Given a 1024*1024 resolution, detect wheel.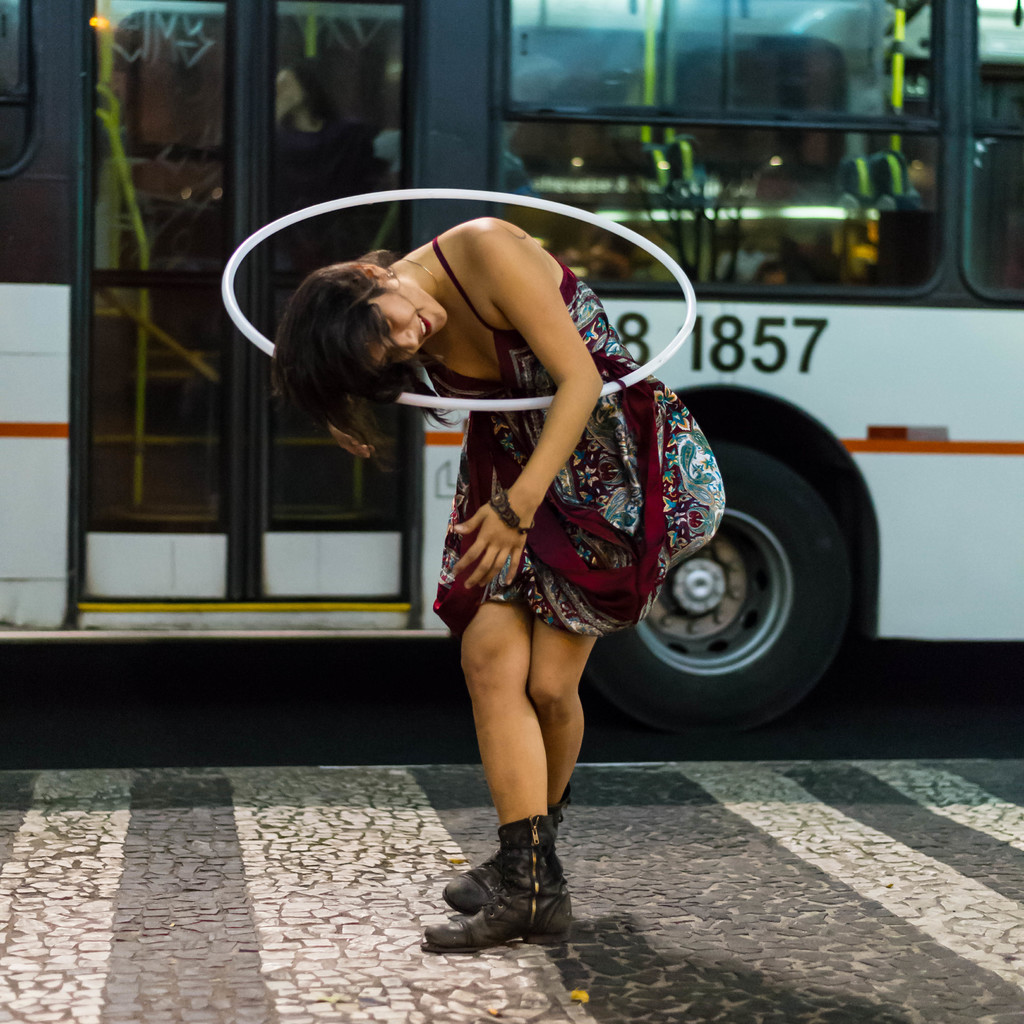
locate(568, 431, 858, 725).
